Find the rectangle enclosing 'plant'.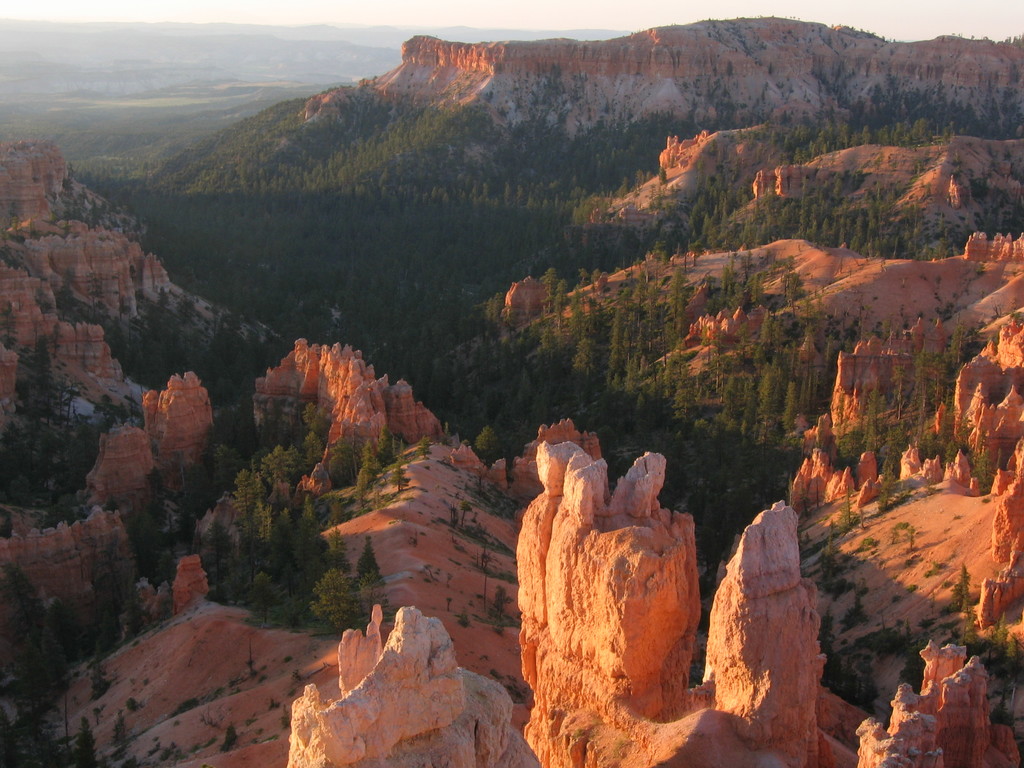
226:675:239:685.
